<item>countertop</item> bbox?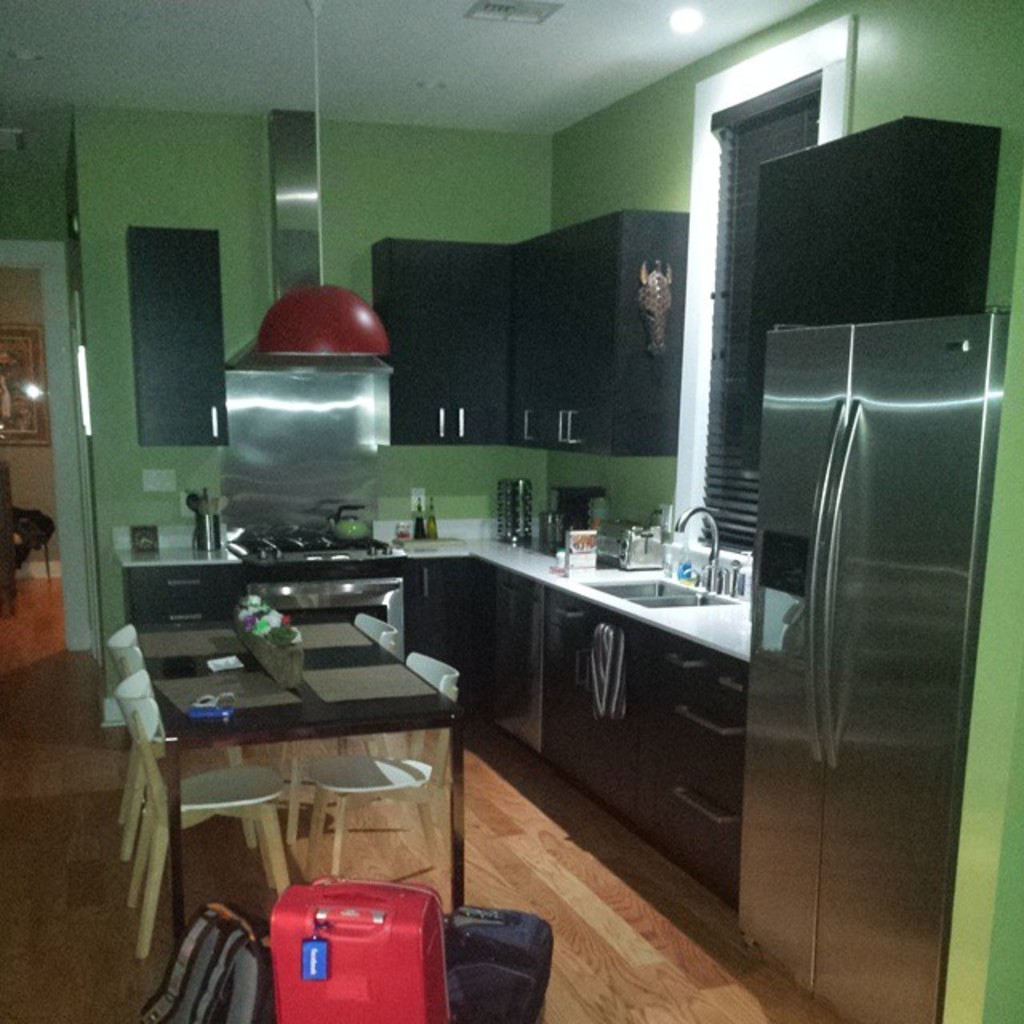
{"left": 110, "top": 510, "right": 757, "bottom": 912}
